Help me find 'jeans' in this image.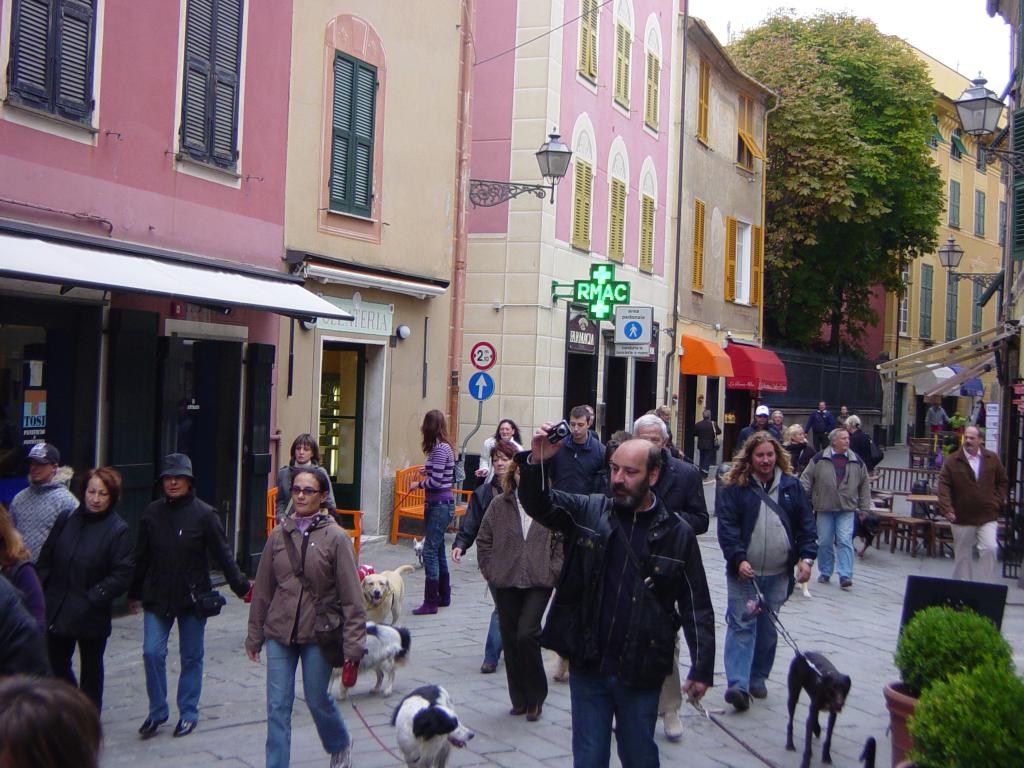
Found it: box=[577, 666, 666, 765].
